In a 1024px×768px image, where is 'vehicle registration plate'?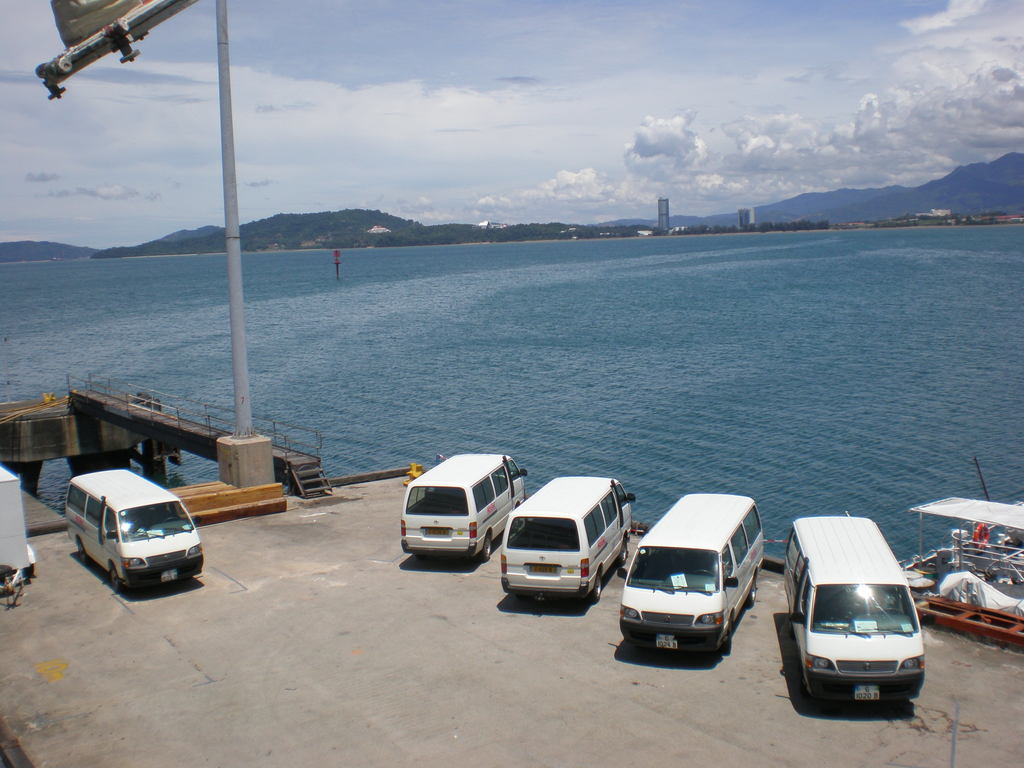
BBox(161, 569, 177, 582).
